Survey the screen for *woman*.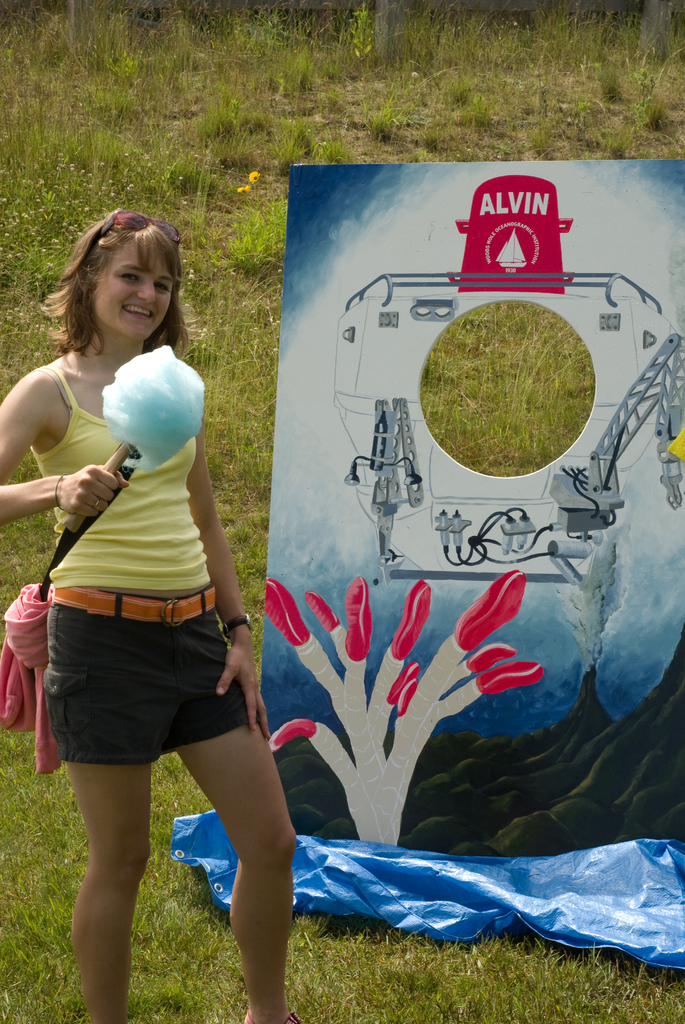
Survey found: (x1=14, y1=218, x2=315, y2=986).
